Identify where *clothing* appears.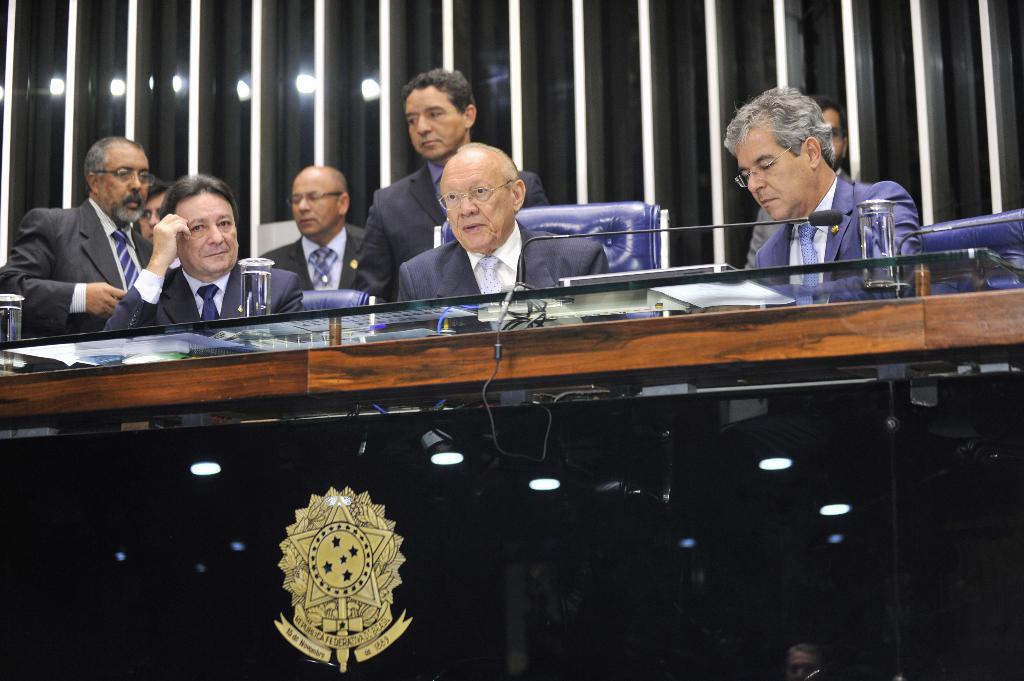
Appears at bbox=(98, 255, 332, 337).
